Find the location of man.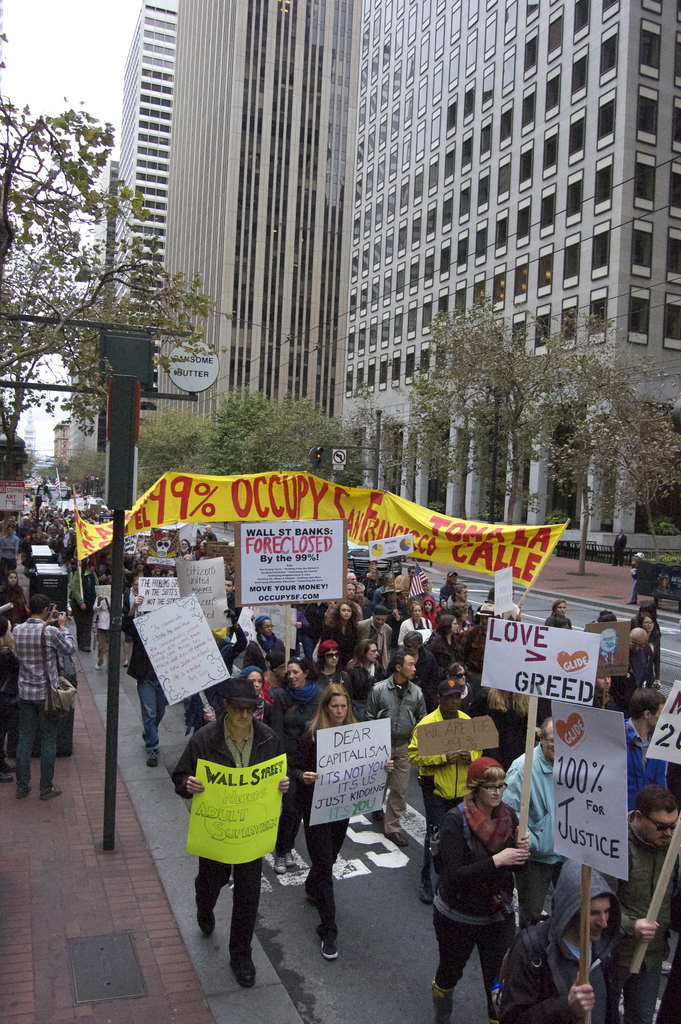
Location: crop(454, 601, 498, 681).
